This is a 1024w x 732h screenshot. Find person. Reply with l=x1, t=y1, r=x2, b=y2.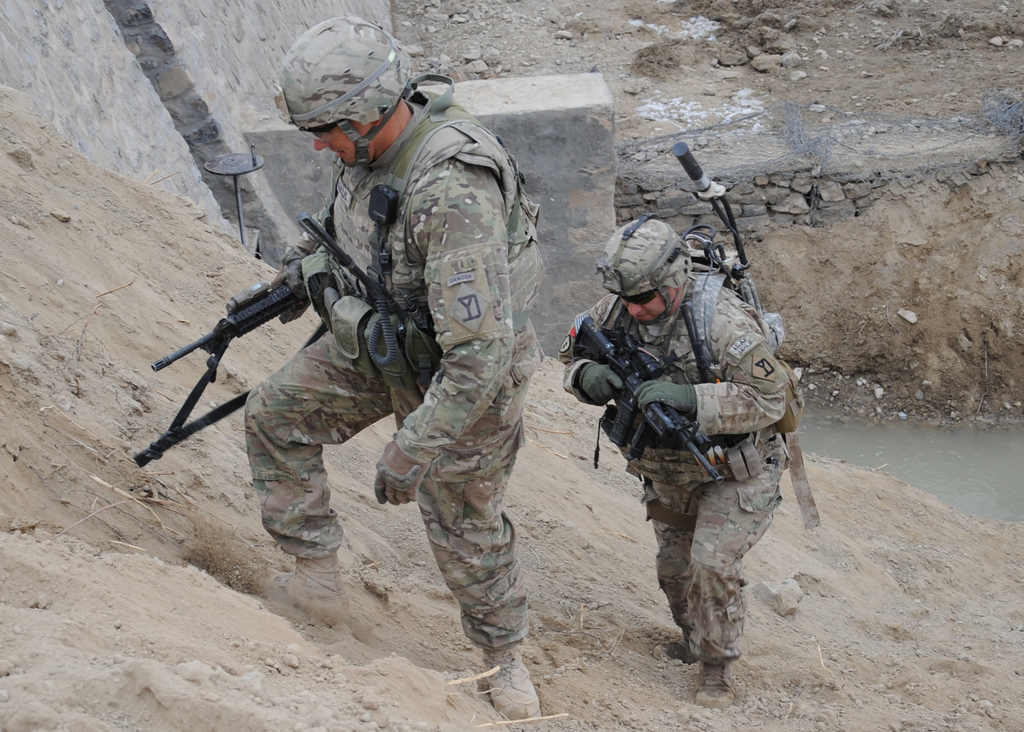
l=240, t=13, r=559, b=731.
